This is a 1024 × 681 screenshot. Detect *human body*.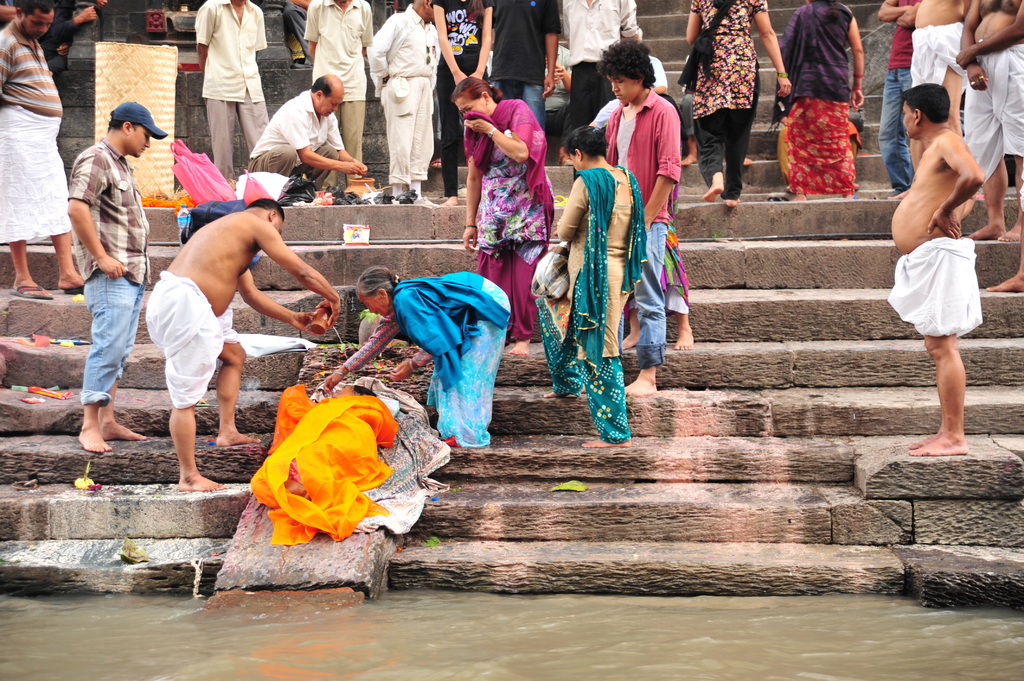
box=[884, 0, 951, 201].
